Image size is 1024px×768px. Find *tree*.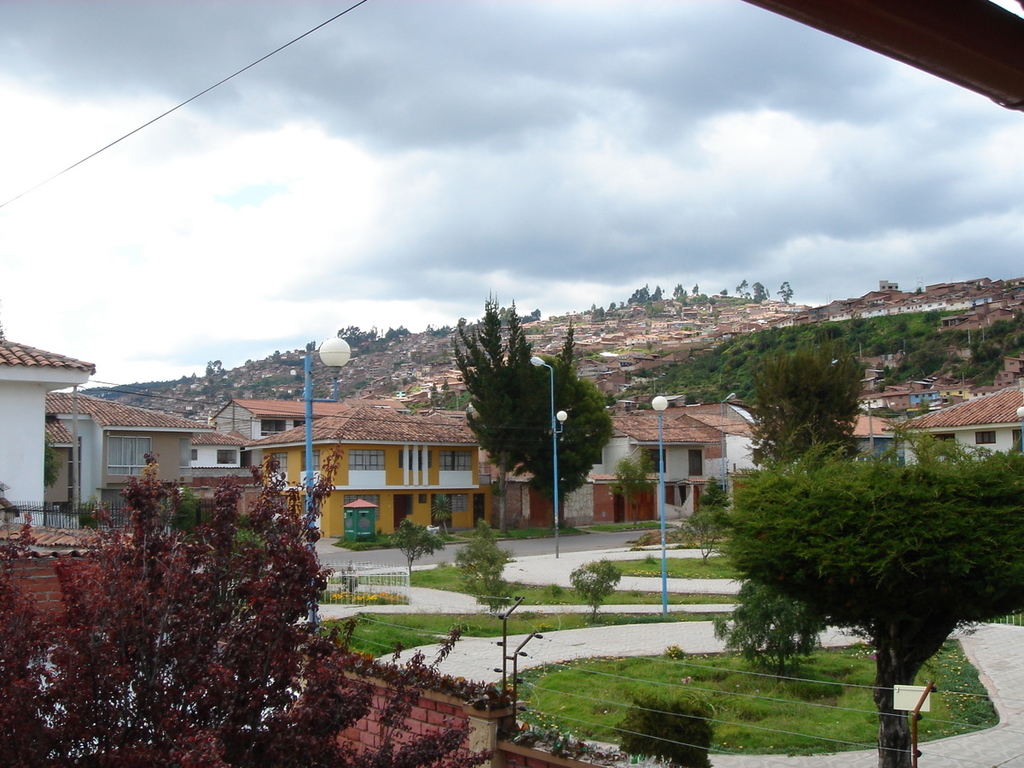
[left=749, top=352, right=857, bottom=474].
